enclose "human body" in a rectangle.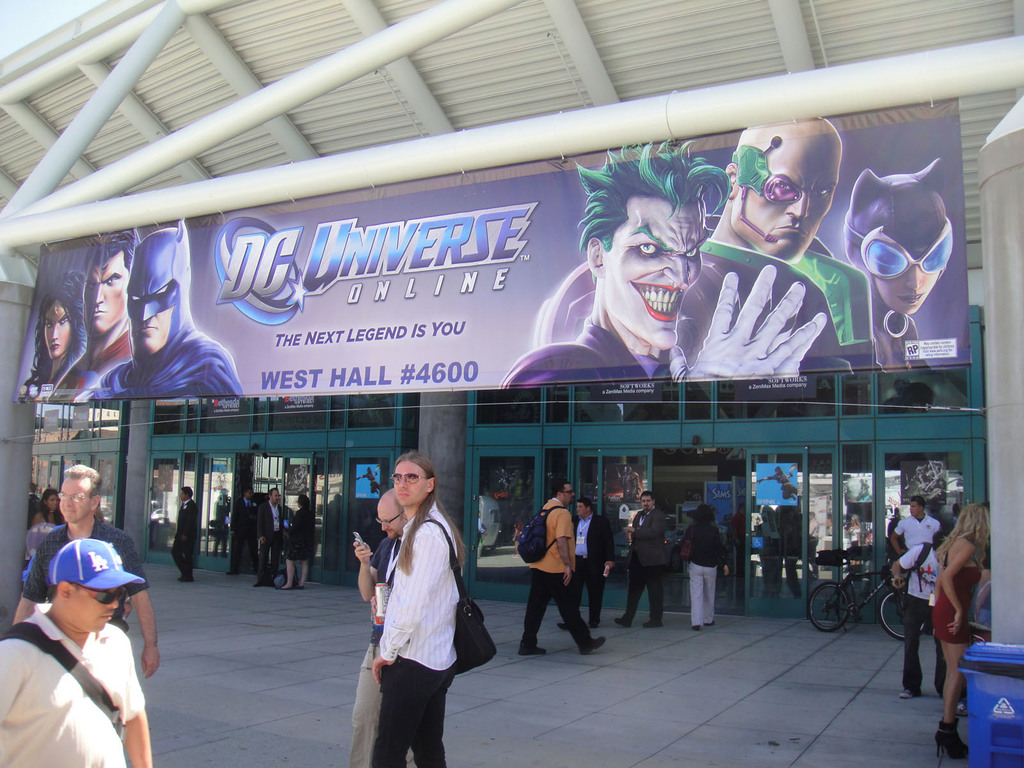
{"x1": 887, "y1": 495, "x2": 938, "y2": 556}.
